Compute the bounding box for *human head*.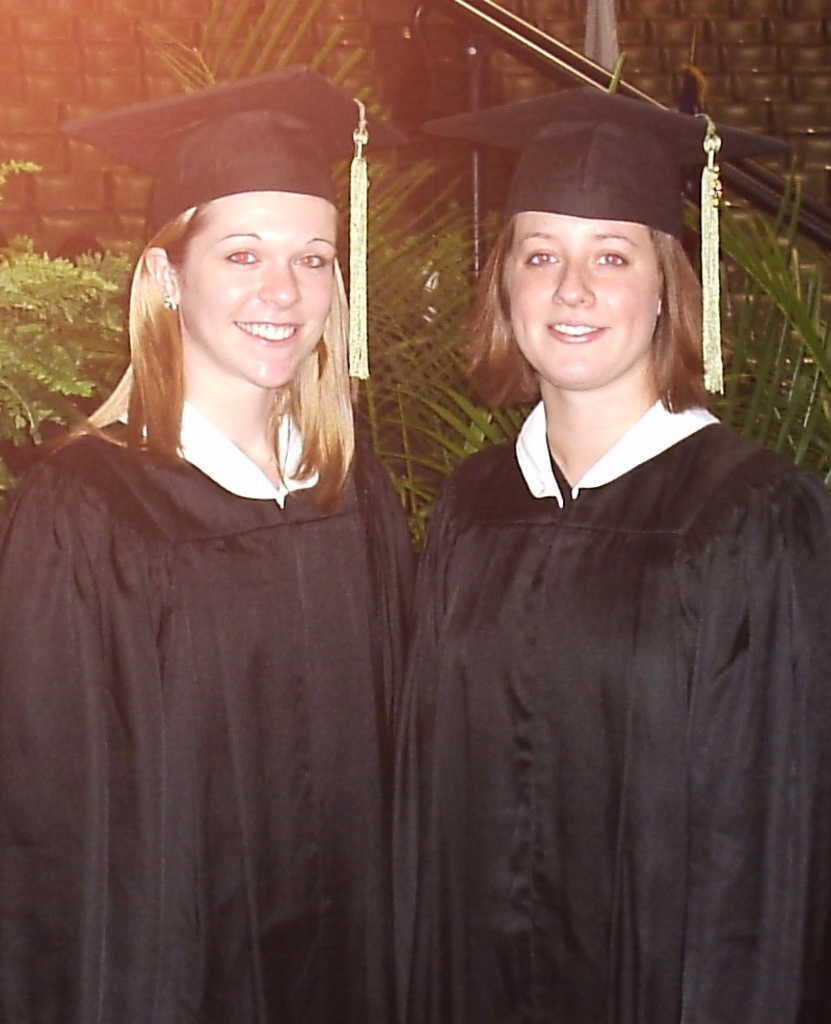
locate(499, 137, 691, 392).
